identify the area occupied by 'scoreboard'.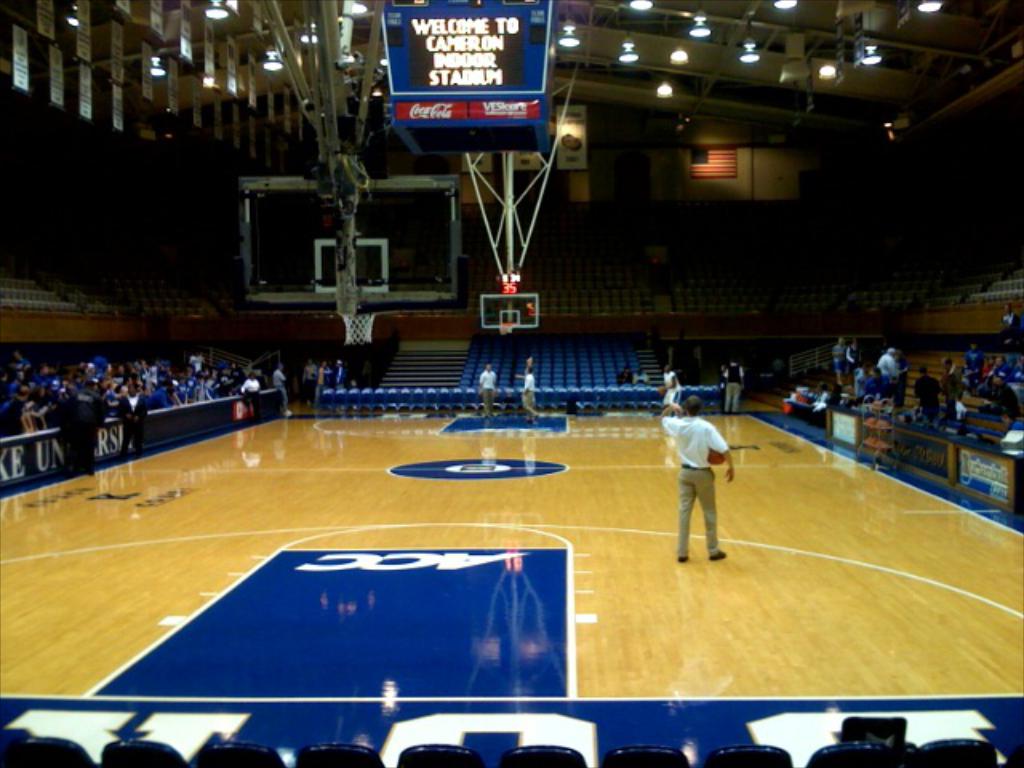
Area: locate(413, 26, 531, 146).
